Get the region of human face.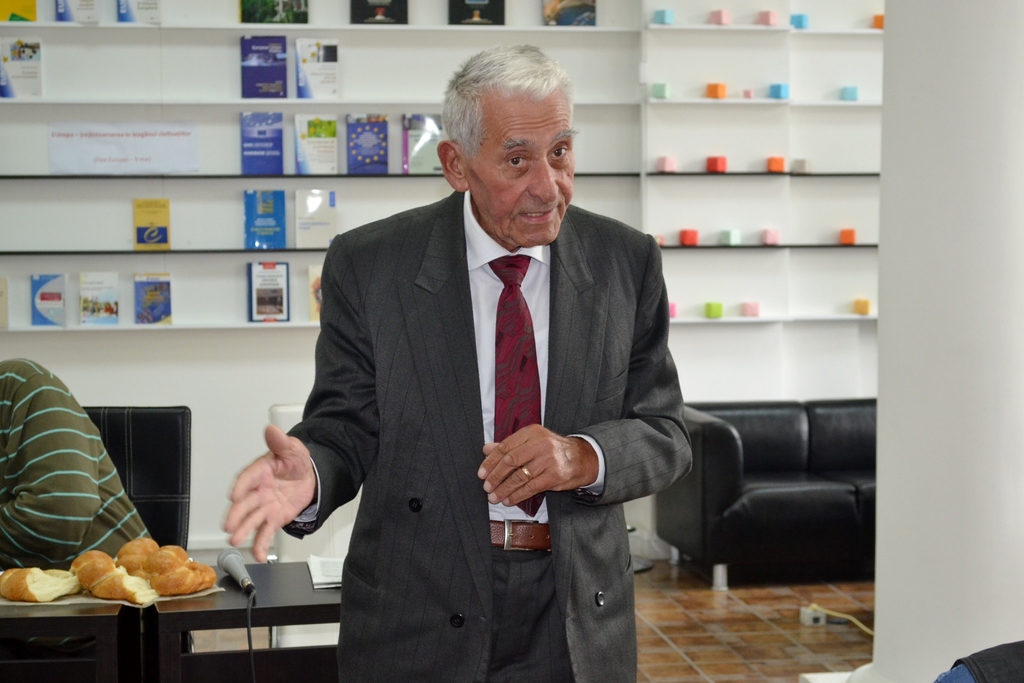
x1=460 y1=82 x2=575 y2=247.
